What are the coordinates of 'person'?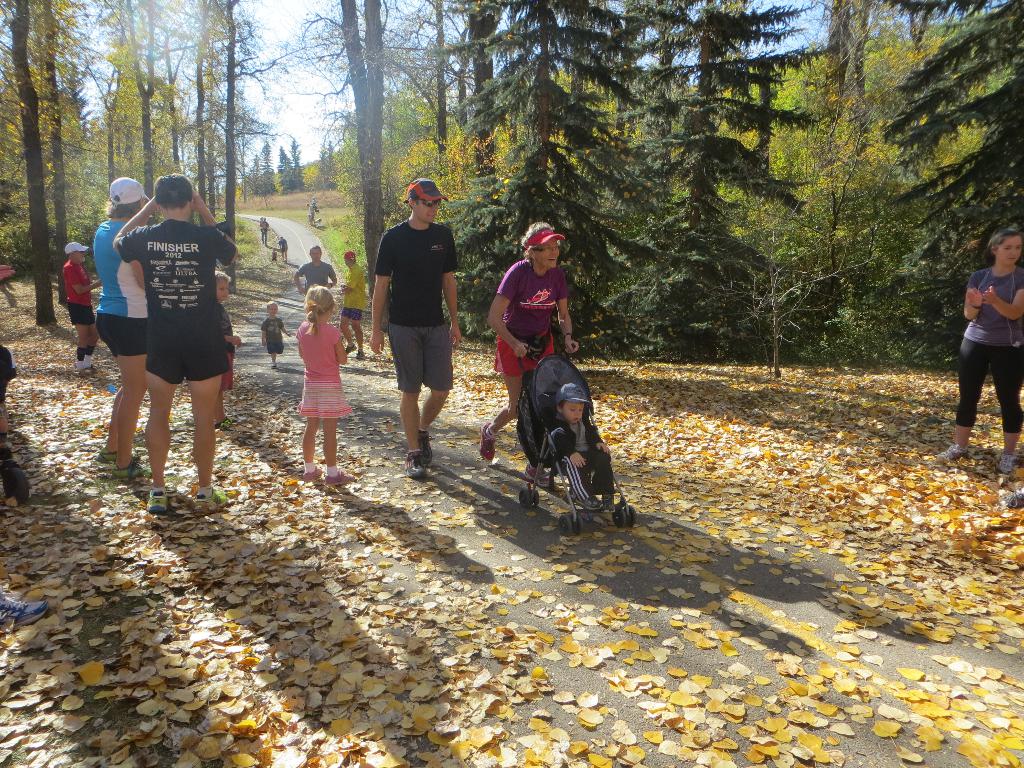
bbox=[278, 239, 287, 260].
